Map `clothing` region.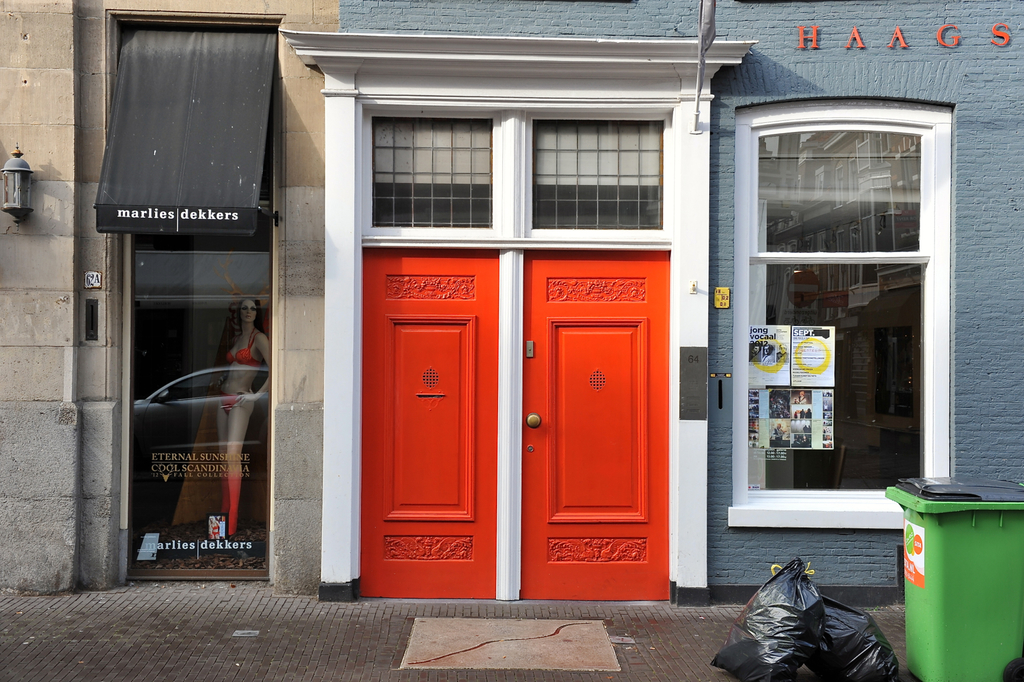
Mapped to {"left": 764, "top": 353, "right": 774, "bottom": 364}.
